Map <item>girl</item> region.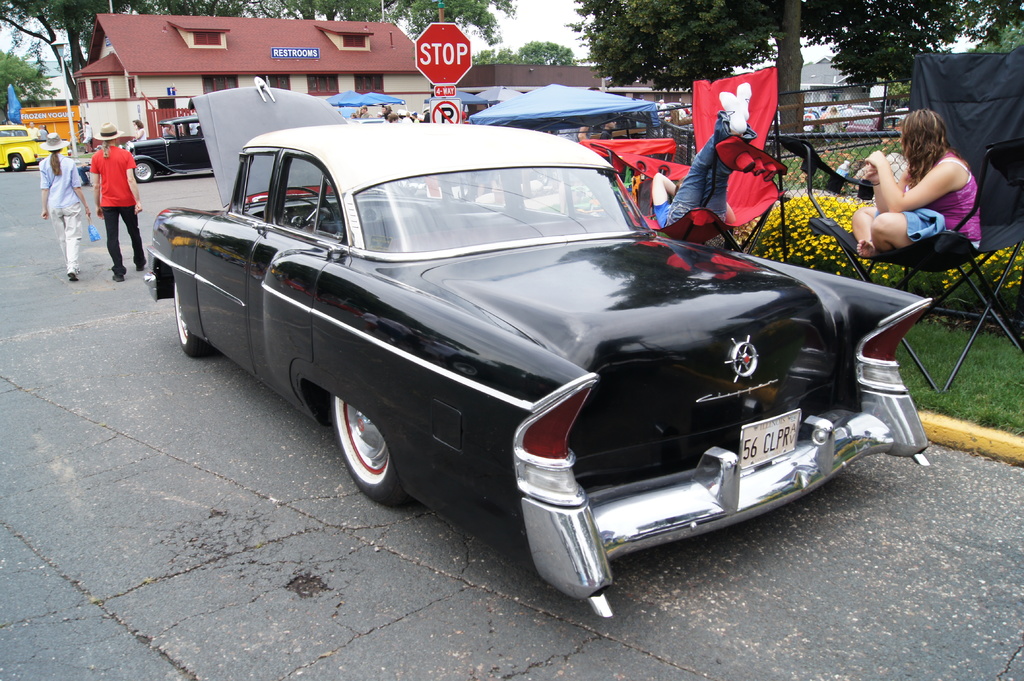
Mapped to (37,129,90,279).
